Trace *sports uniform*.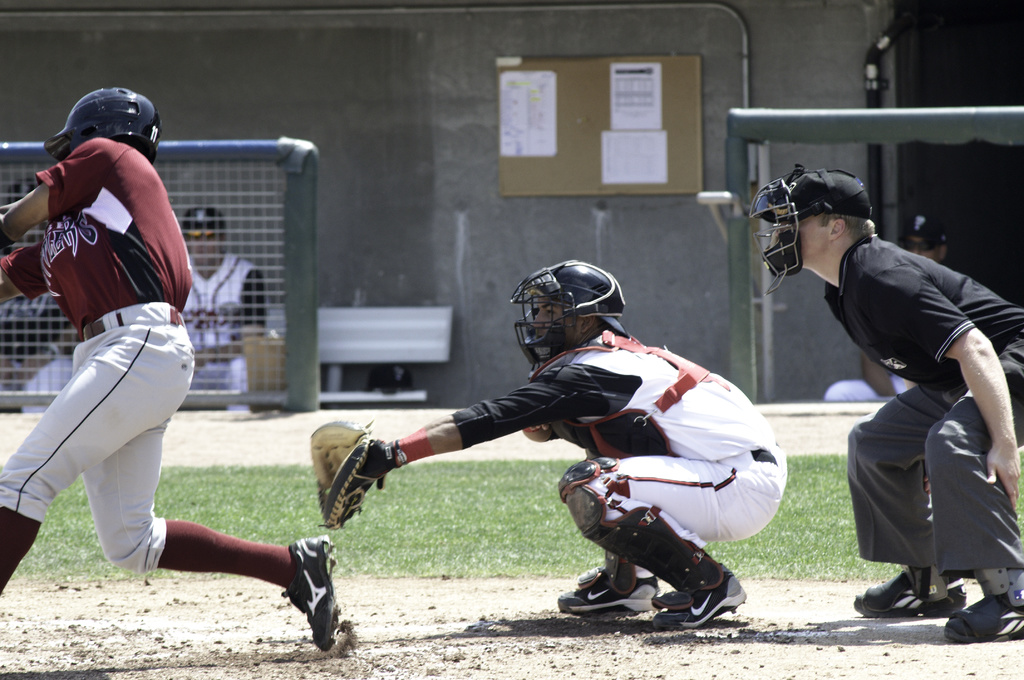
Traced to [left=0, top=134, right=195, bottom=576].
